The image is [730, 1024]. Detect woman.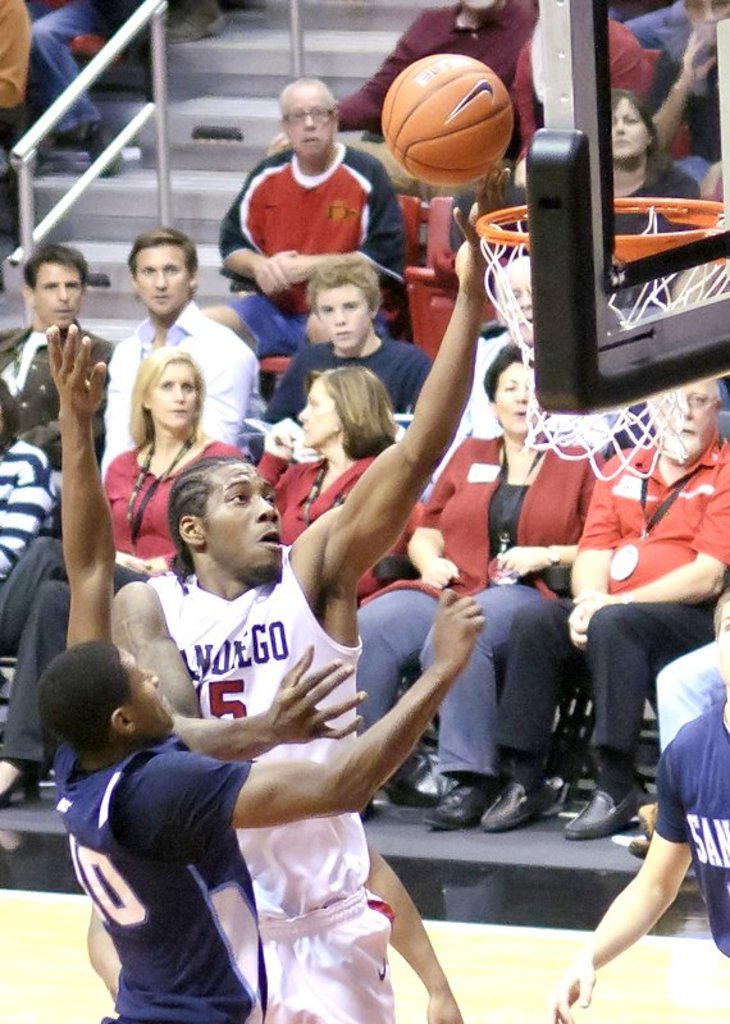
Detection: l=360, t=351, r=607, b=831.
